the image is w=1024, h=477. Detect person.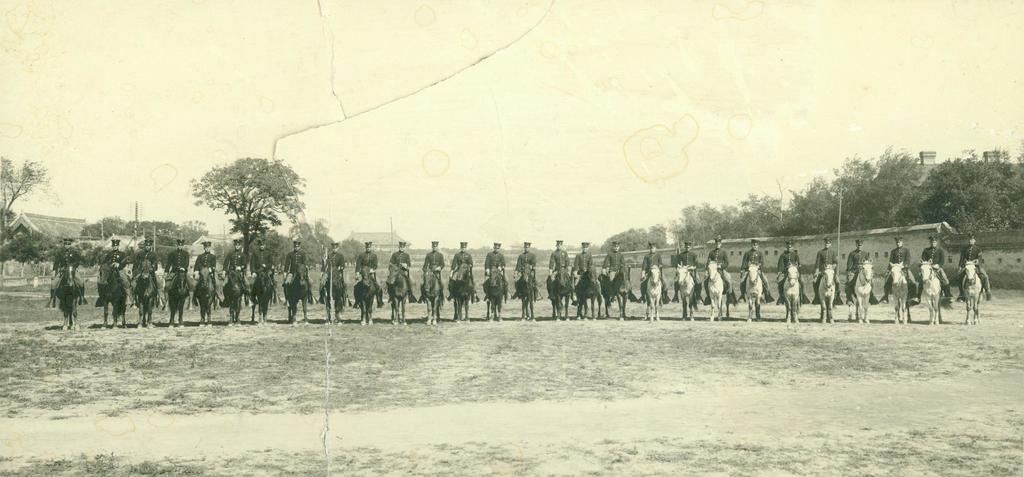
Detection: [left=606, top=237, right=624, bottom=280].
